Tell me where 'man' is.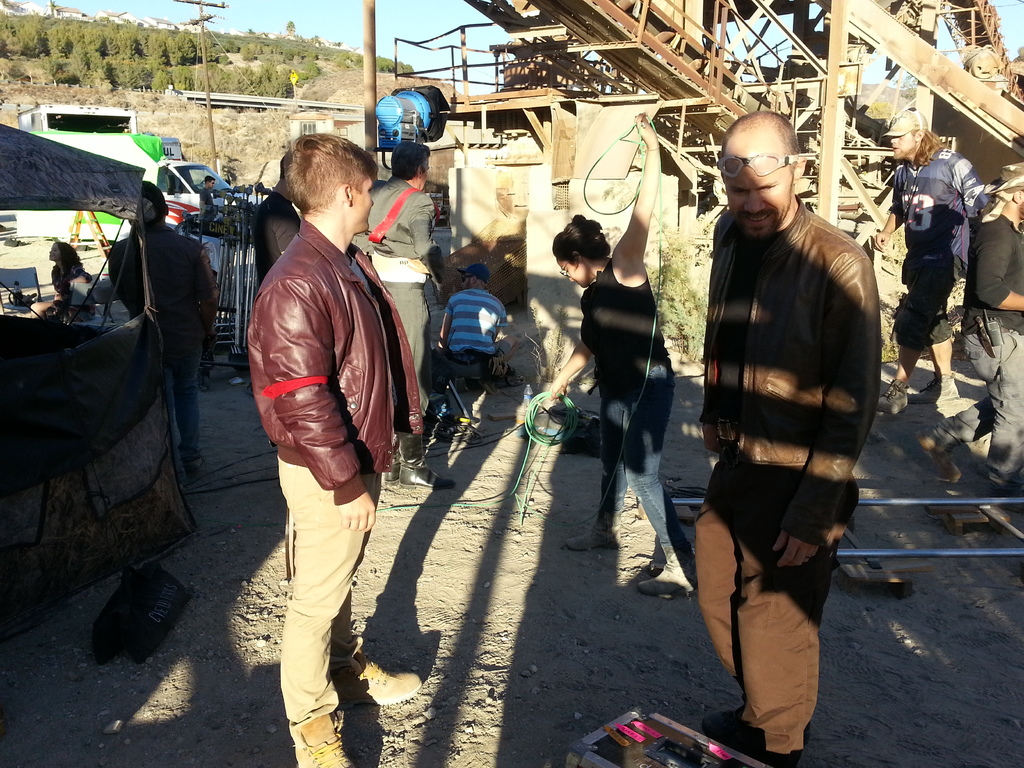
'man' is at {"x1": 435, "y1": 257, "x2": 532, "y2": 400}.
